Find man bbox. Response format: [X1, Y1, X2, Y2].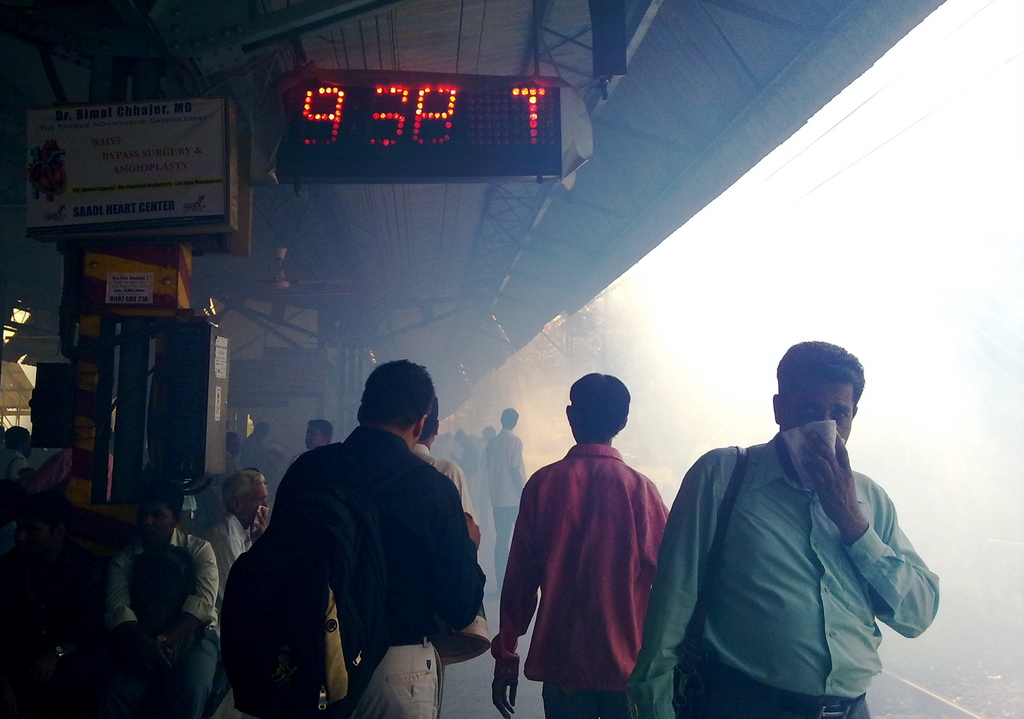
[296, 422, 333, 464].
